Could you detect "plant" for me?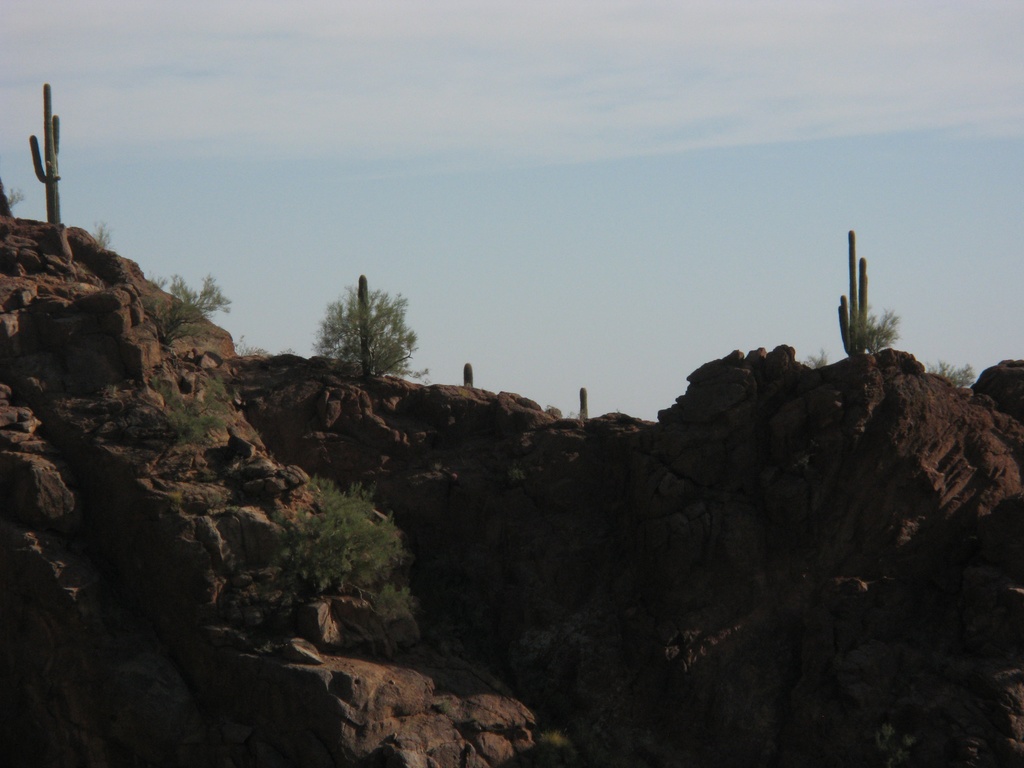
Detection result: (461,355,473,390).
